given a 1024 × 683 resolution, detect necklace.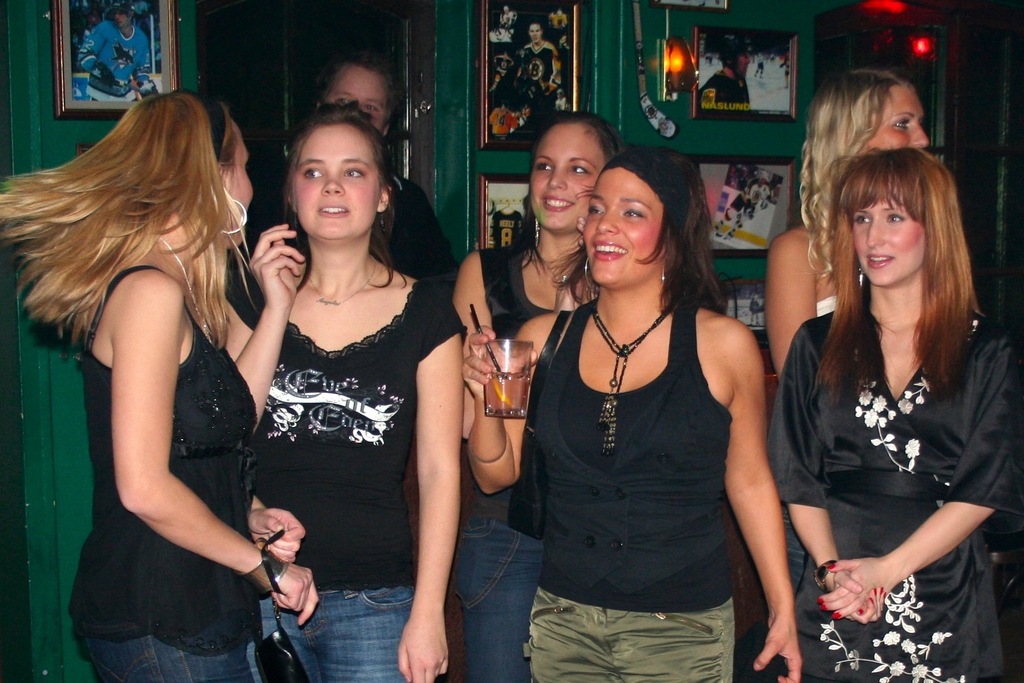
x1=591, y1=304, x2=671, y2=447.
